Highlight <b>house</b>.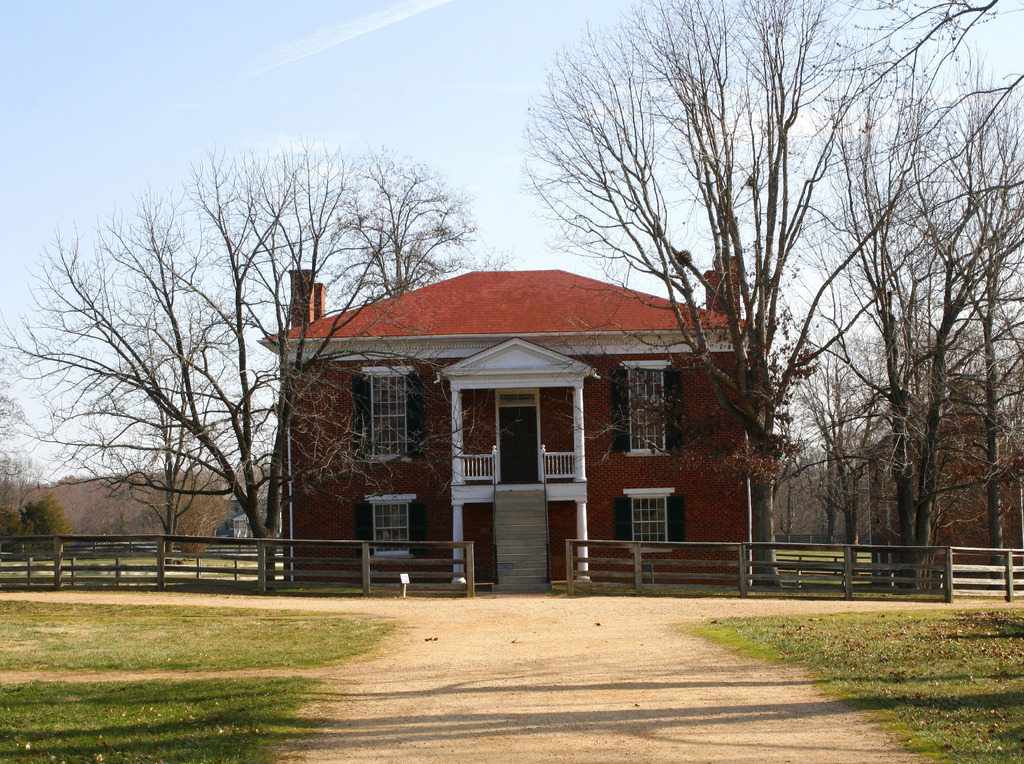
Highlighted region: x1=255, y1=262, x2=785, y2=597.
